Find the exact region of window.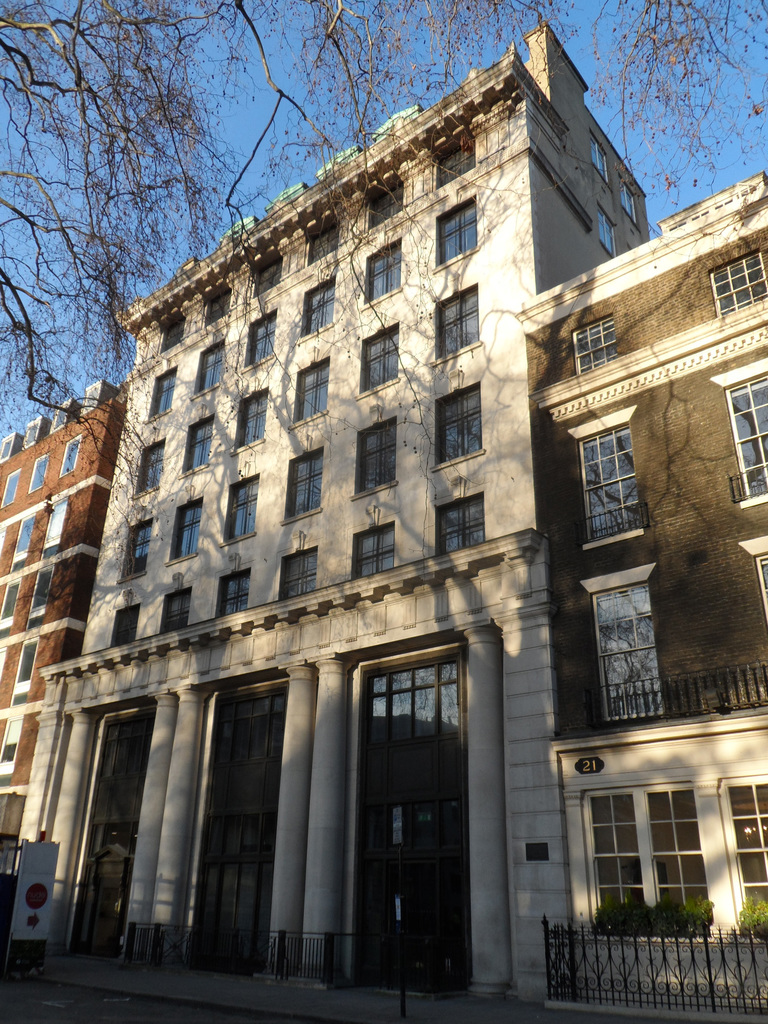
Exact region: Rect(305, 278, 336, 335).
